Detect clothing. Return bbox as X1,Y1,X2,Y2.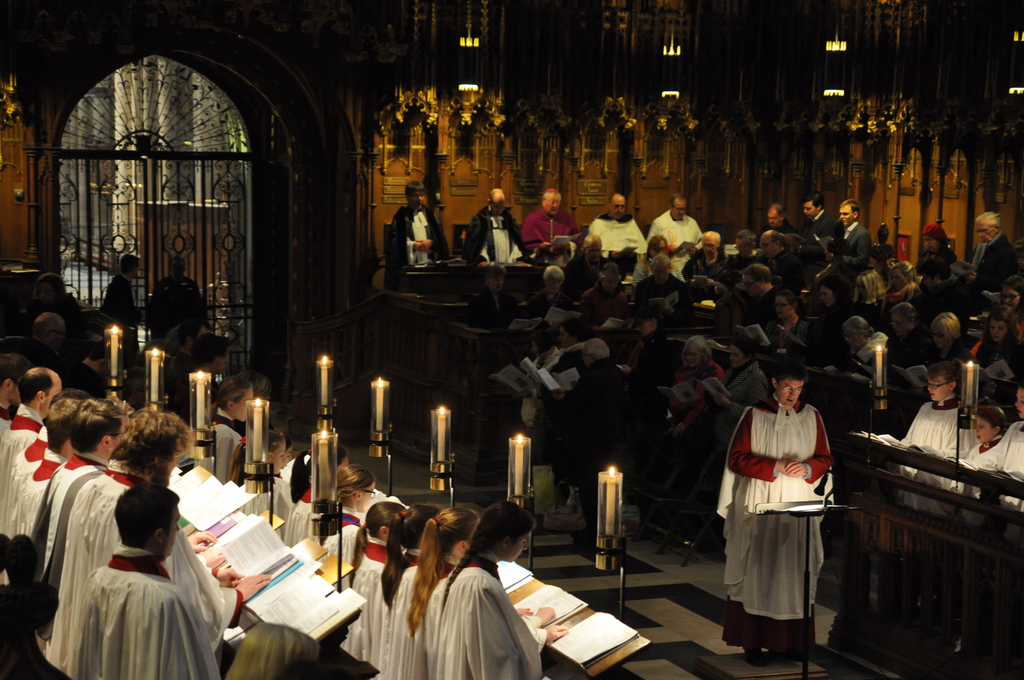
522,209,579,248.
